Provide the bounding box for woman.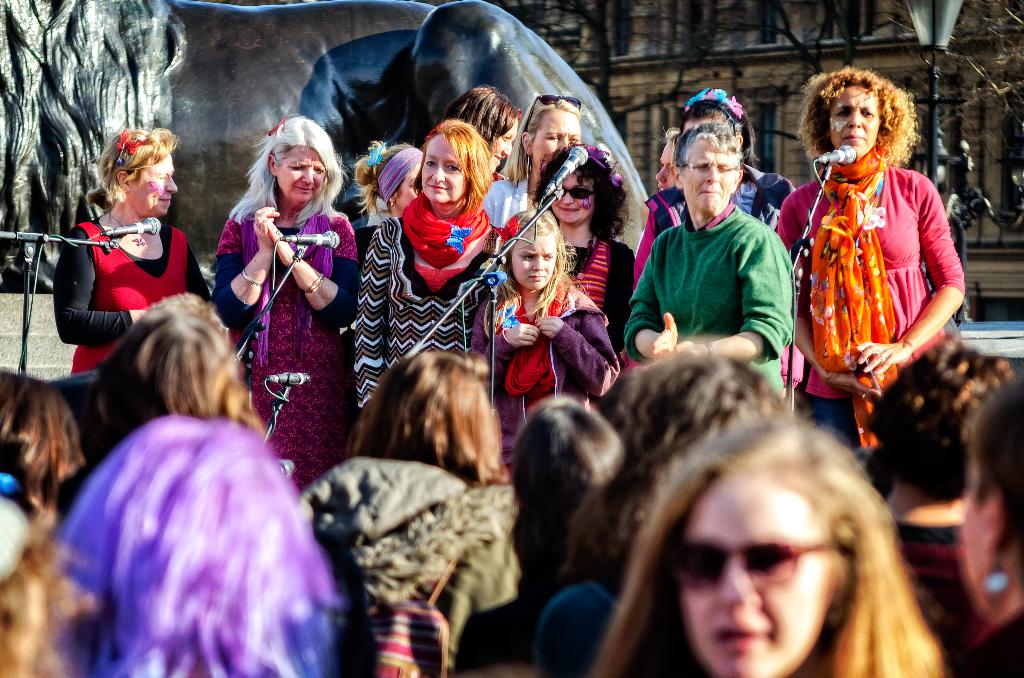
(349, 115, 504, 419).
